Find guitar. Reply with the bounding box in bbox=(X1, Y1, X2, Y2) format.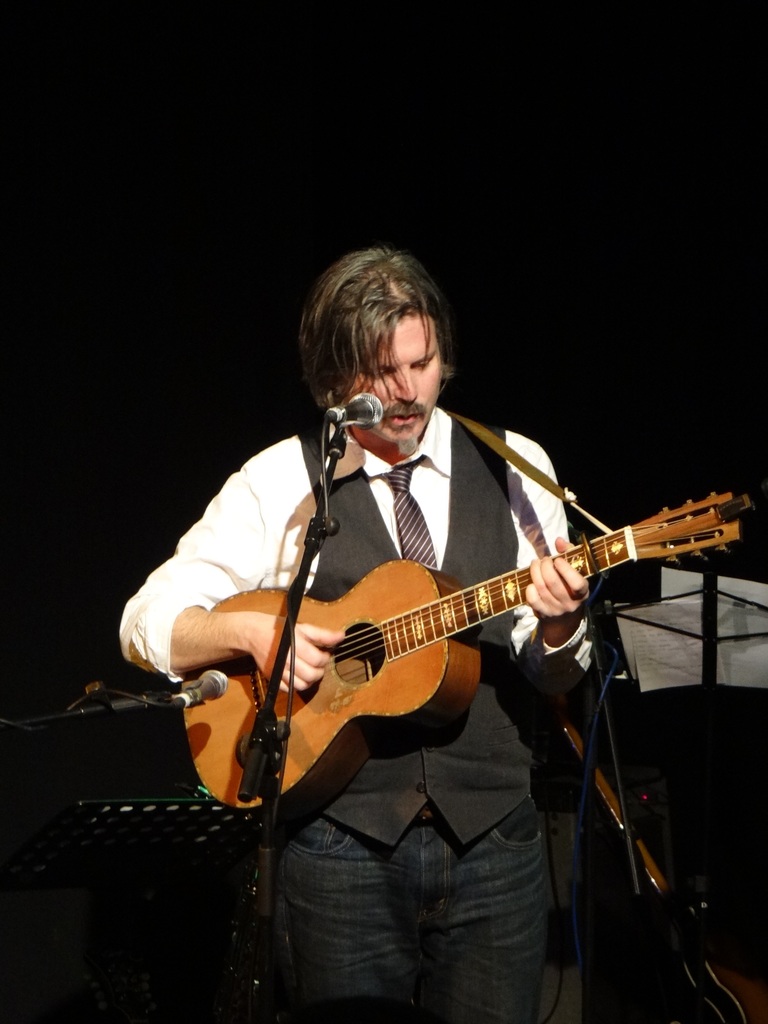
bbox=(147, 472, 743, 820).
